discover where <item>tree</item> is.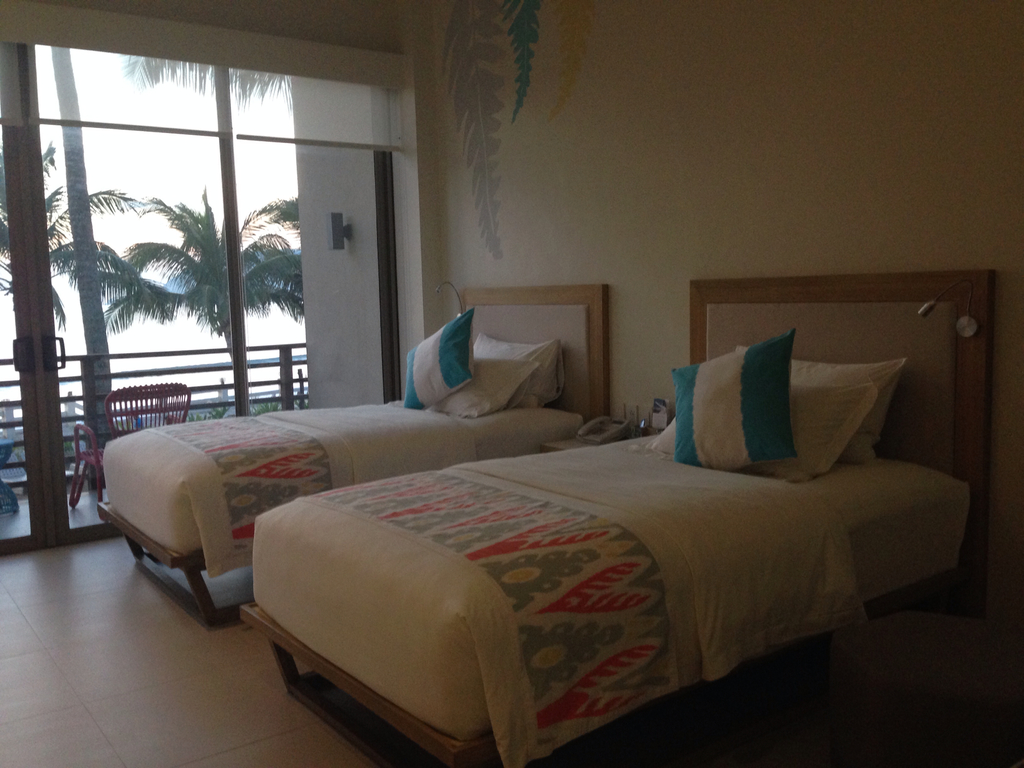
Discovered at <bbox>0, 148, 140, 326</bbox>.
